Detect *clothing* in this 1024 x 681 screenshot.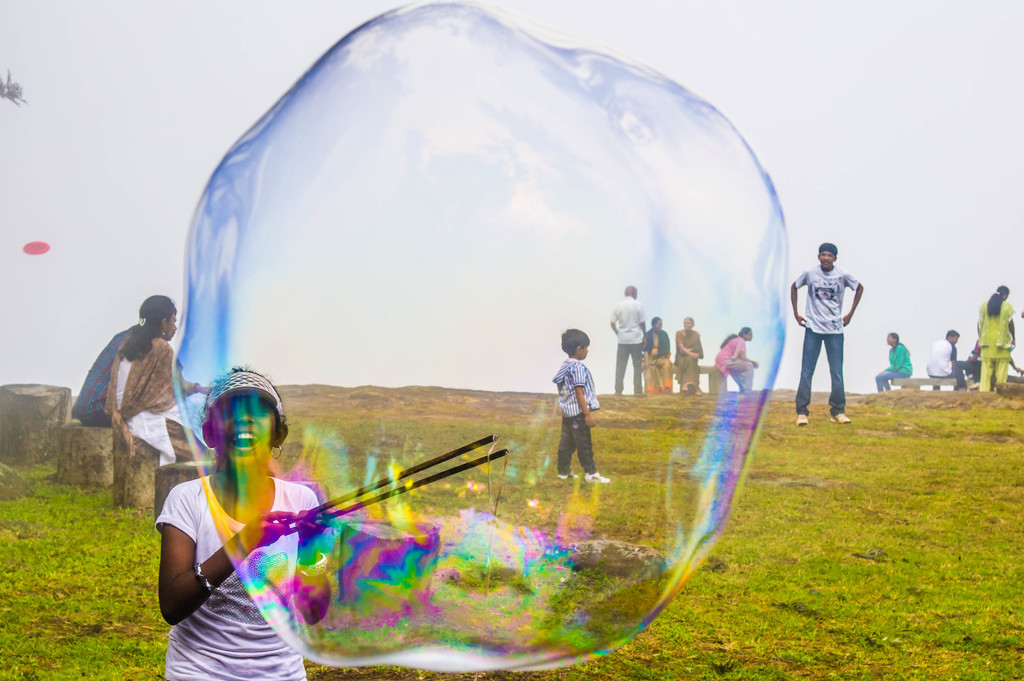
Detection: Rect(796, 240, 874, 411).
